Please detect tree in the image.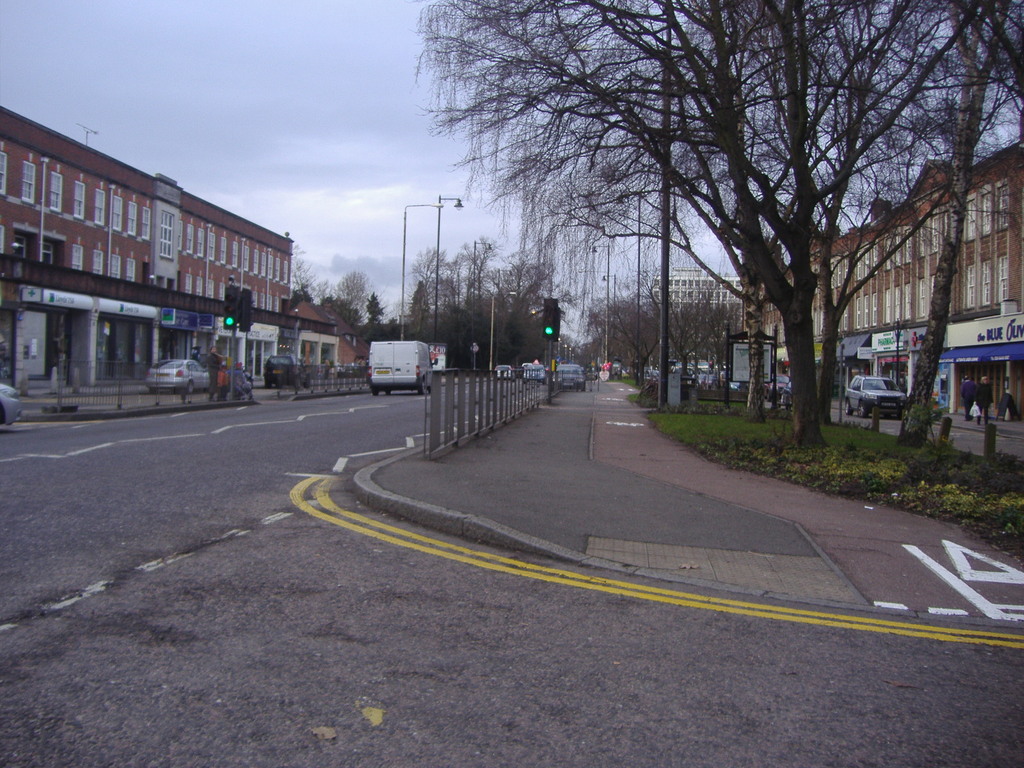
(410,0,749,424).
